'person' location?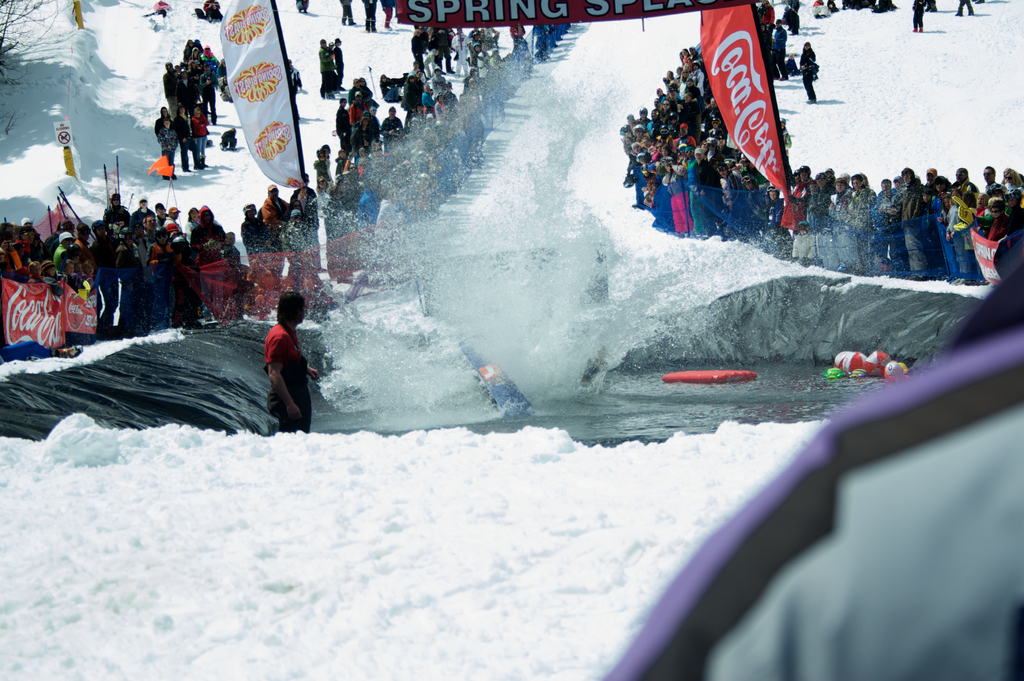
box=[19, 218, 42, 255]
